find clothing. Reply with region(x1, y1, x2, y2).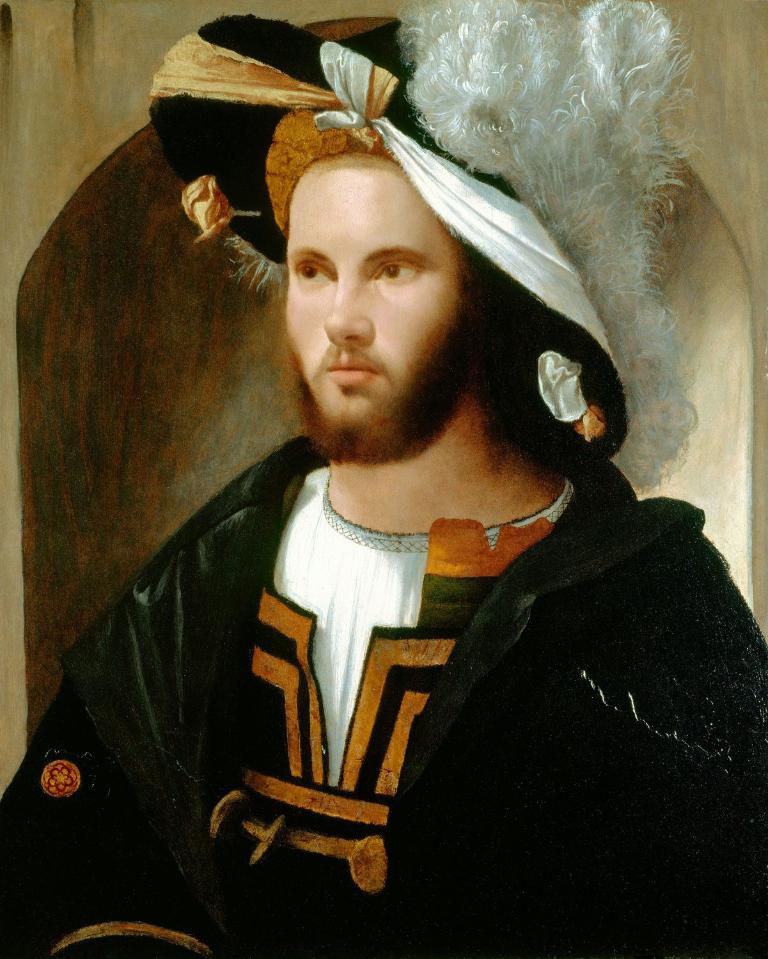
region(0, 441, 767, 958).
